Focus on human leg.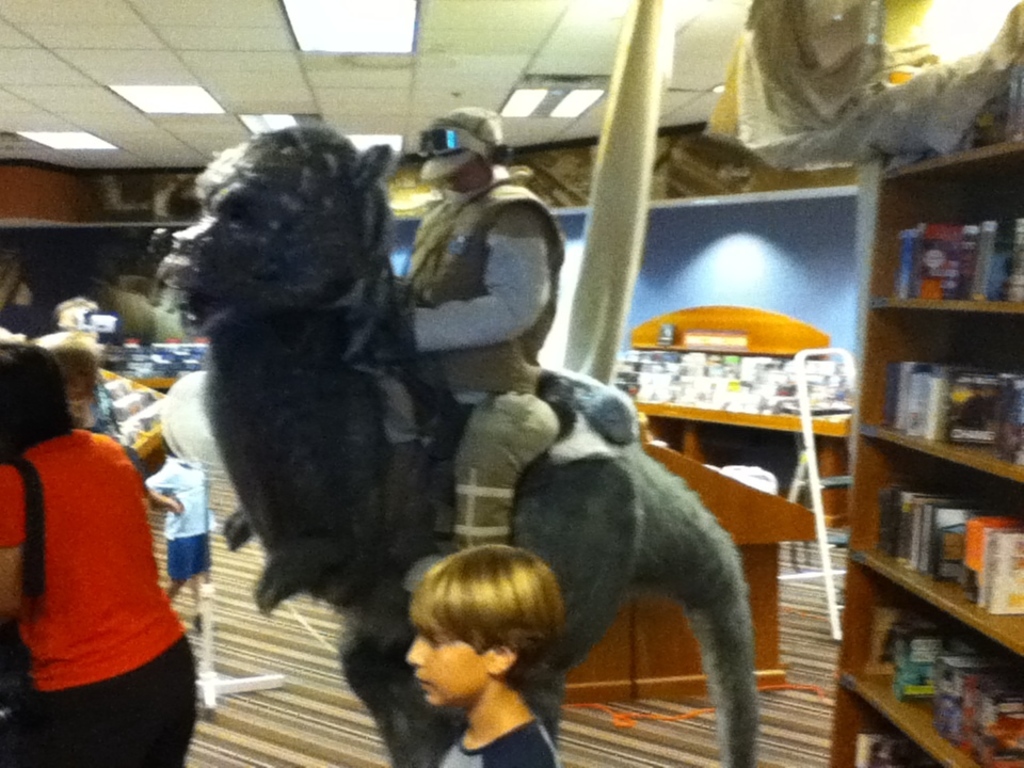
Focused at box=[161, 567, 185, 597].
